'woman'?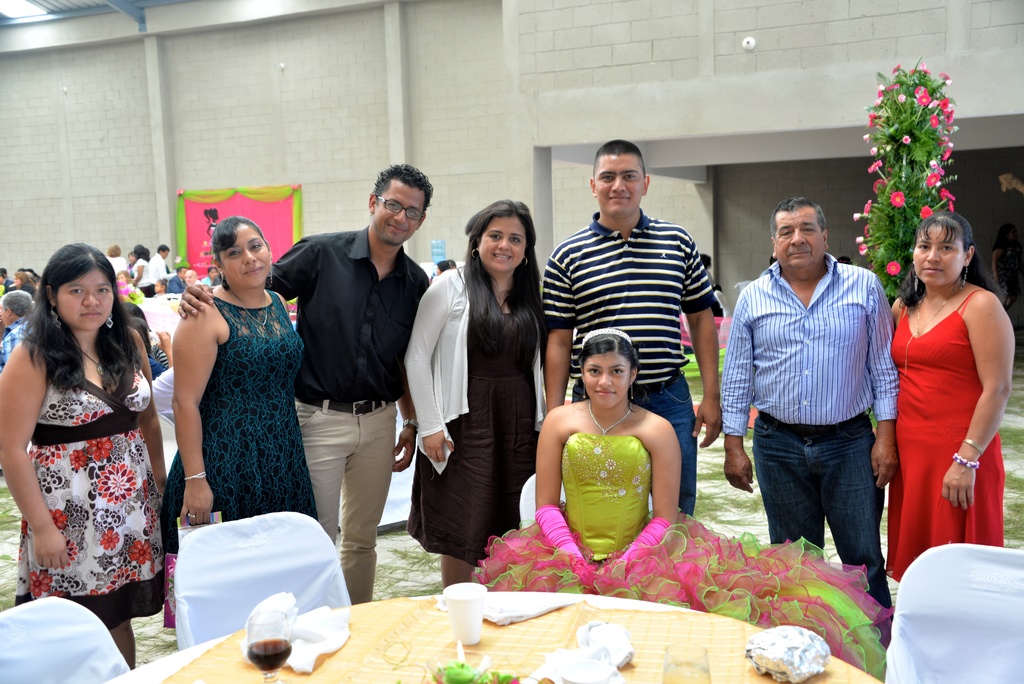
detection(401, 195, 552, 595)
